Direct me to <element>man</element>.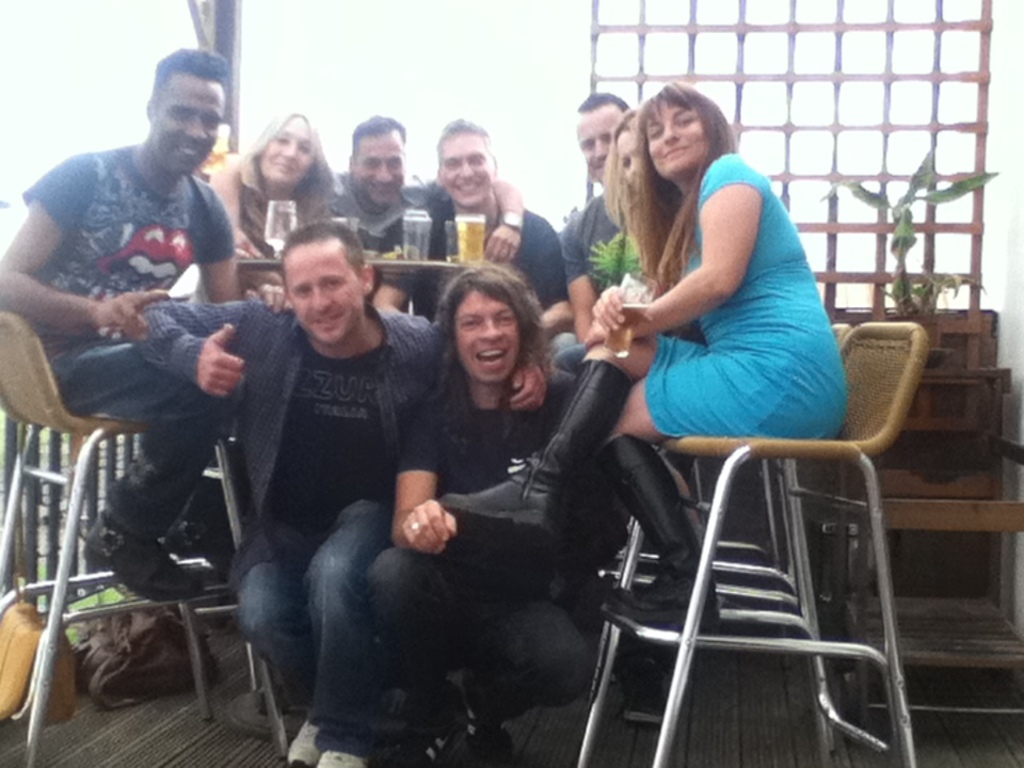
Direction: Rect(1, 47, 293, 602).
